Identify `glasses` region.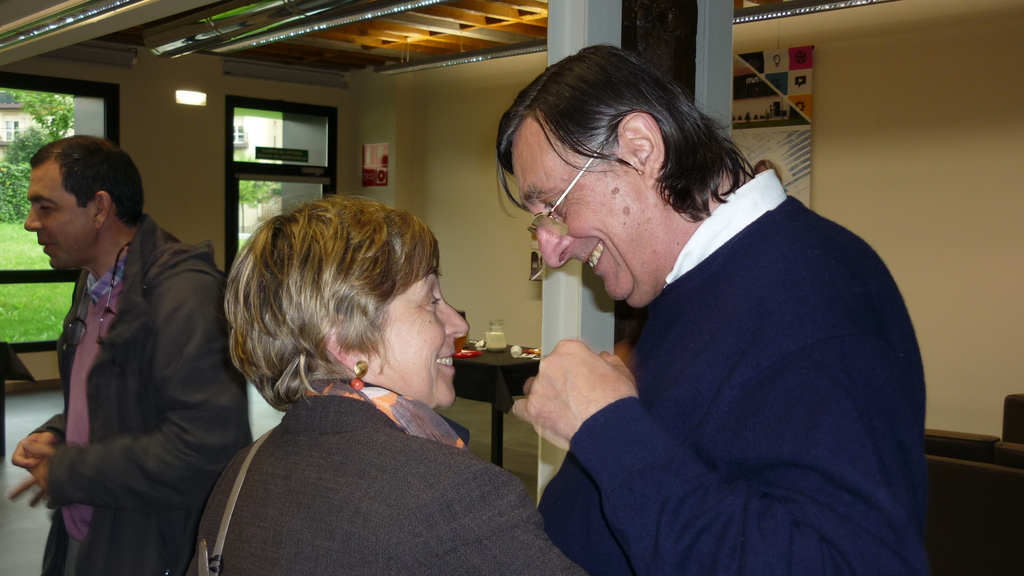
Region: [left=525, top=125, right=617, bottom=240].
